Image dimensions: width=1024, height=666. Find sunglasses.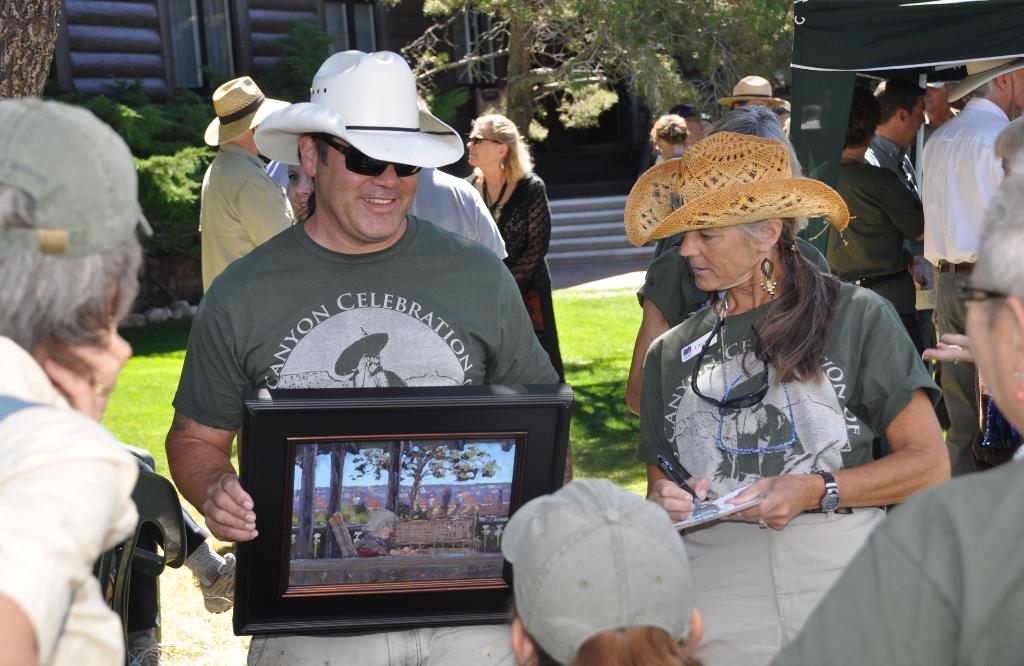
309,132,420,178.
